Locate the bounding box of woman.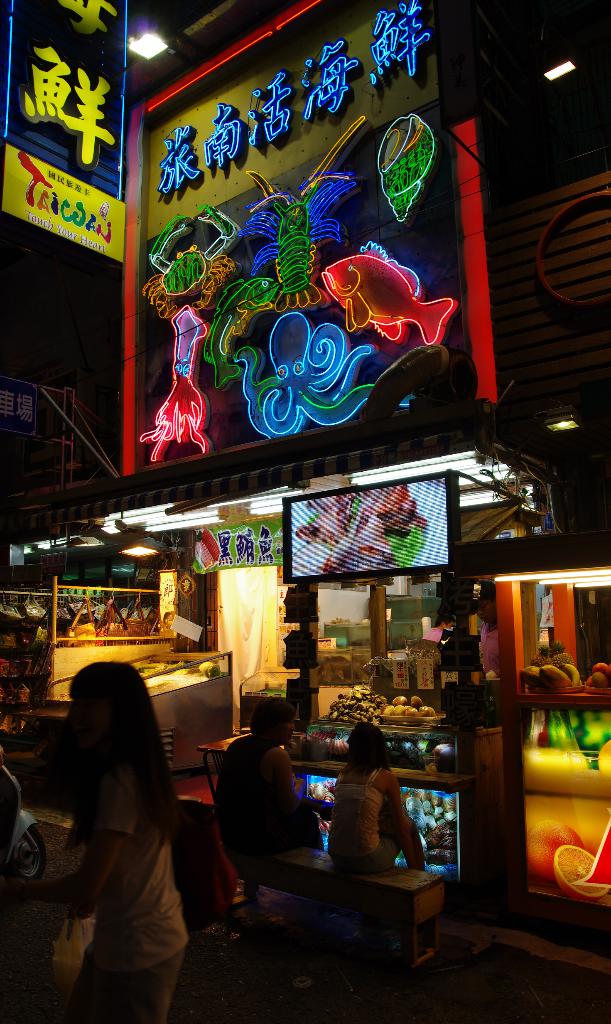
Bounding box: x1=319, y1=722, x2=422, y2=876.
